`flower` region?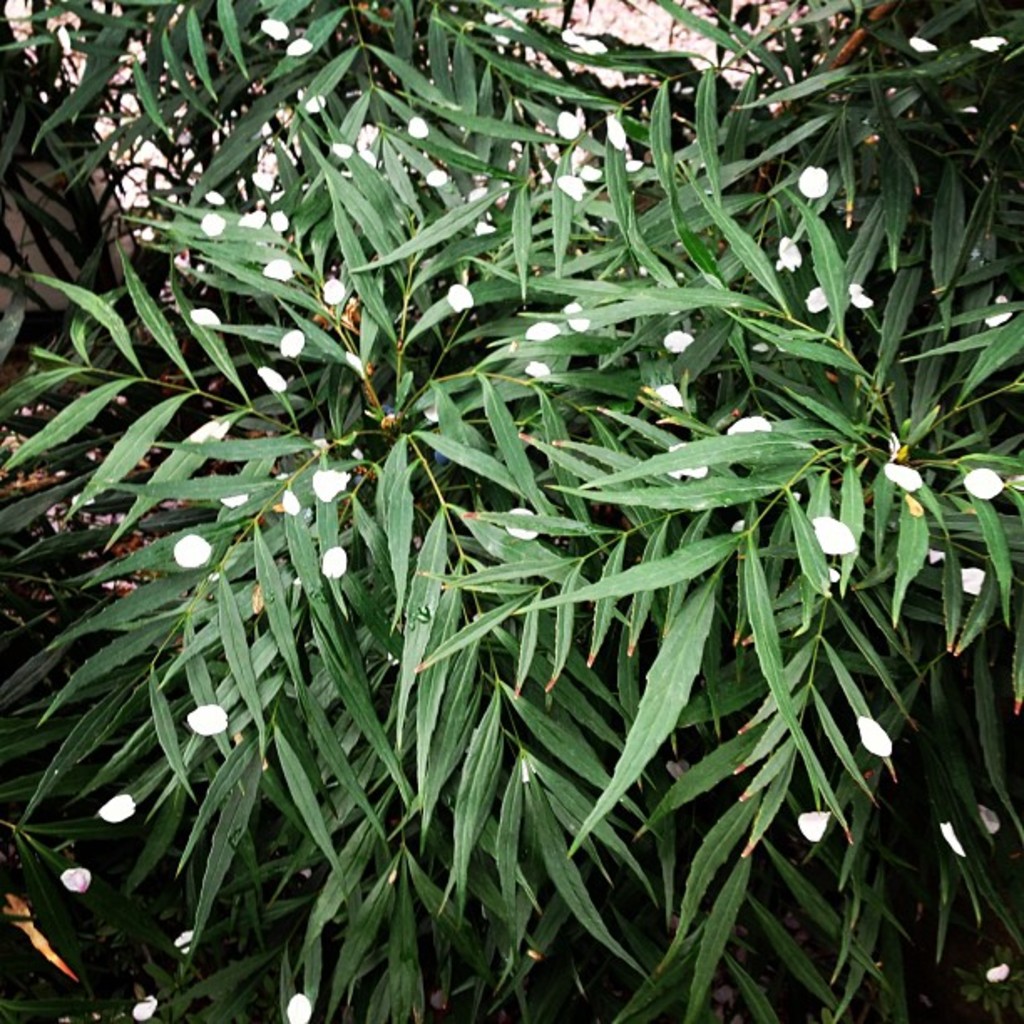
x1=276 y1=323 x2=305 y2=358
